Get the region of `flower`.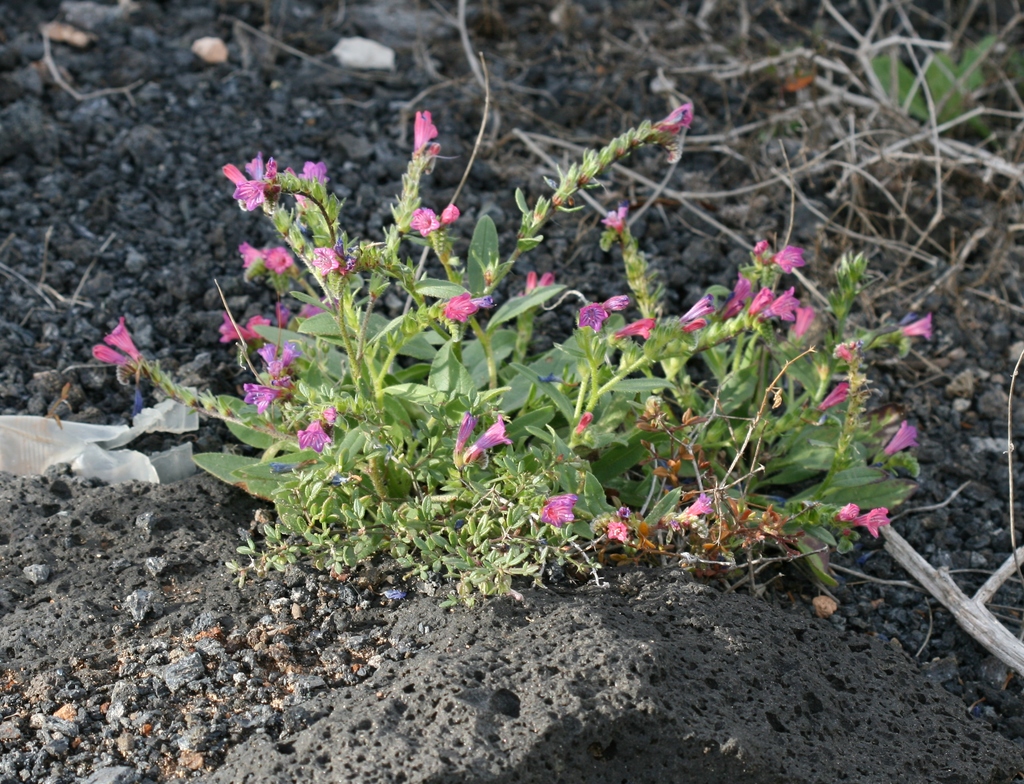
locate(650, 106, 694, 142).
